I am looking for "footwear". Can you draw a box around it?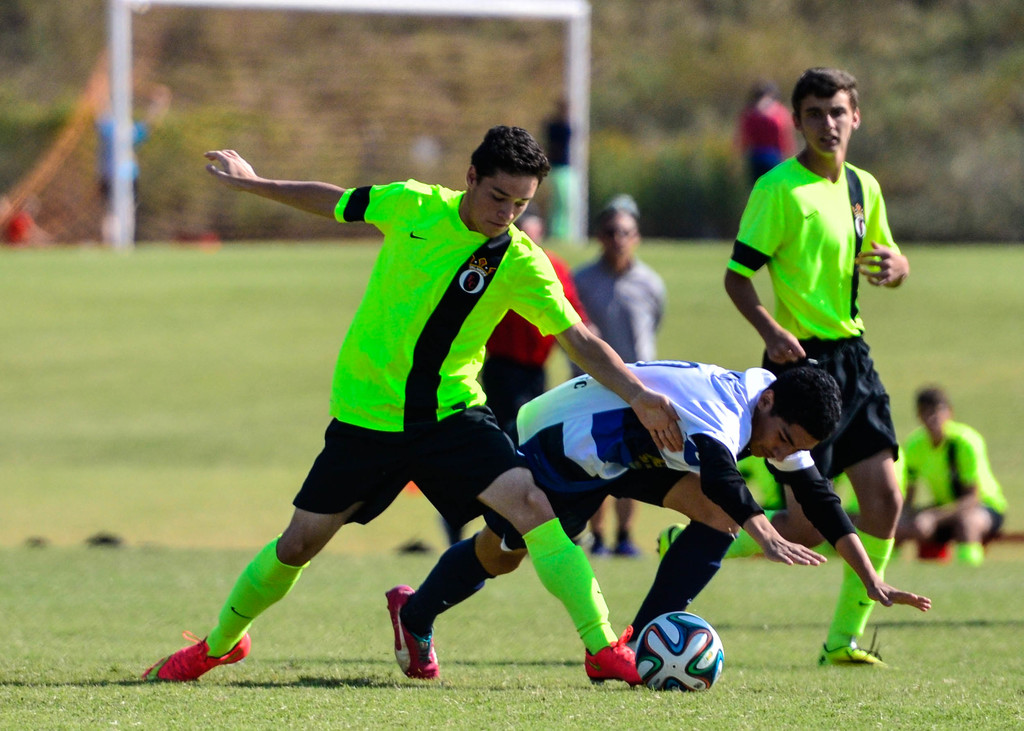
Sure, the bounding box is crop(154, 640, 269, 683).
